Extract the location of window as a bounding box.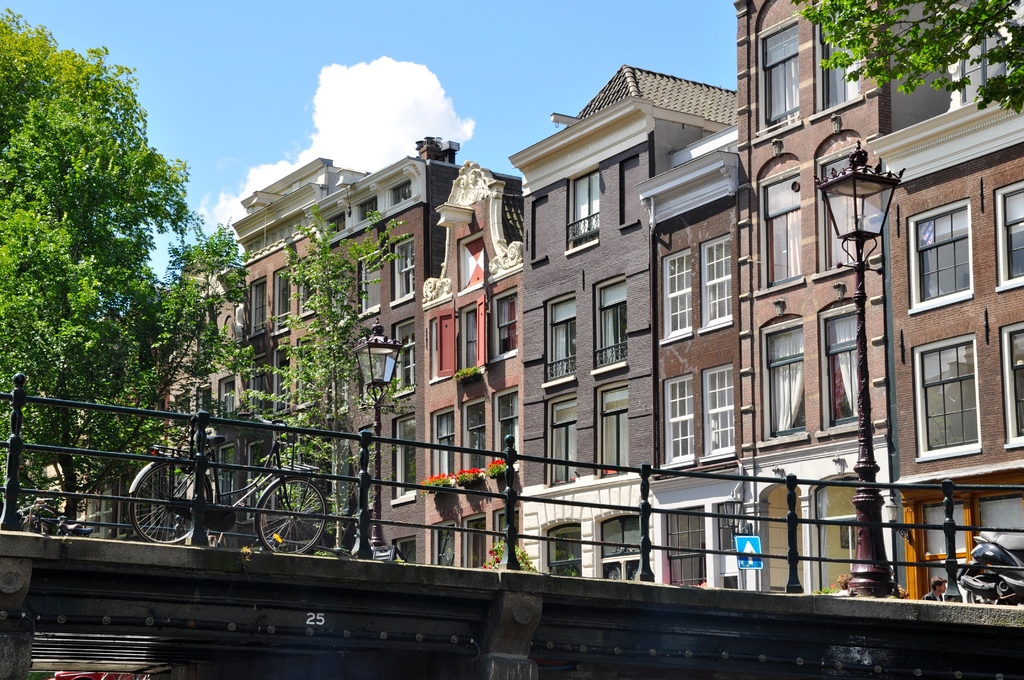
BBox(814, 301, 865, 437).
